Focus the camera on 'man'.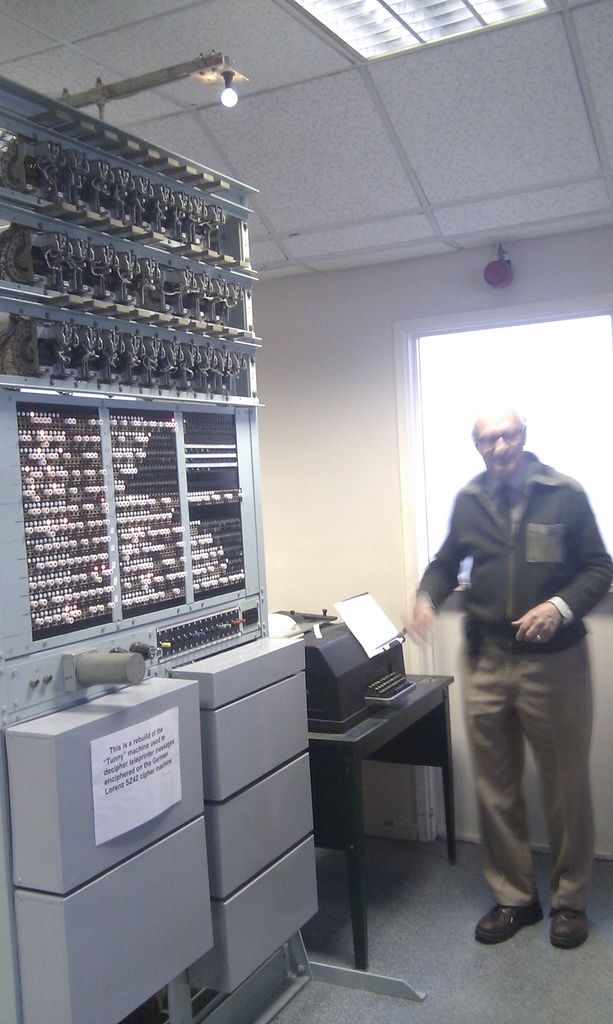
Focus region: [415,380,599,929].
